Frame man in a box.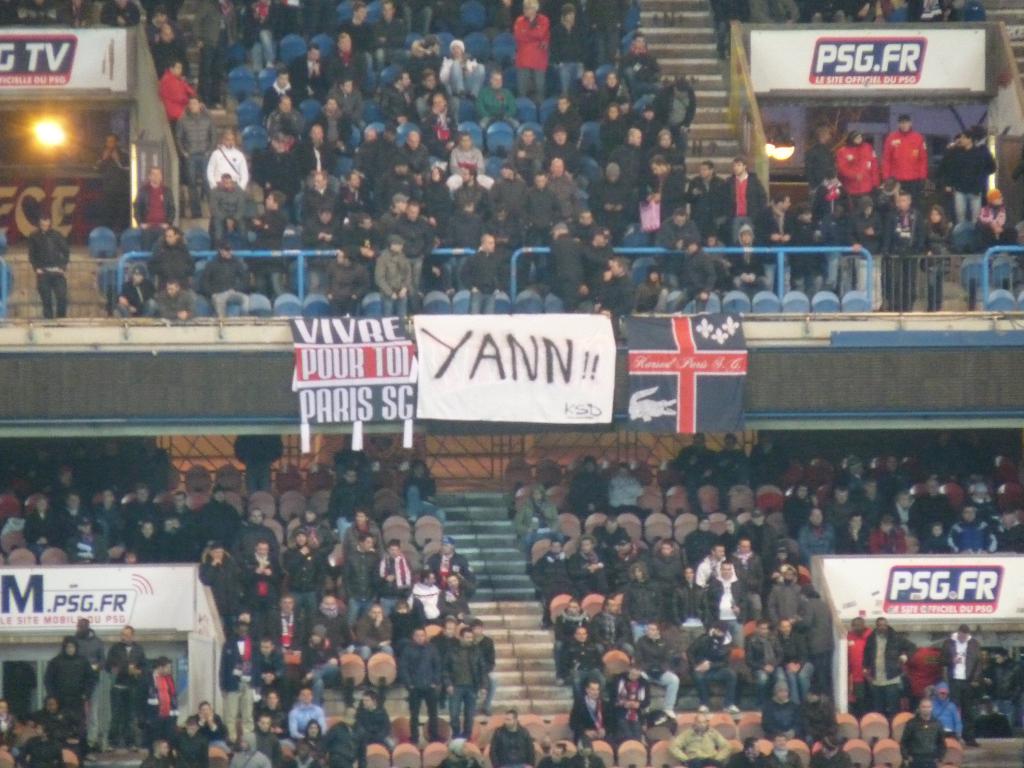
(877, 454, 913, 496).
